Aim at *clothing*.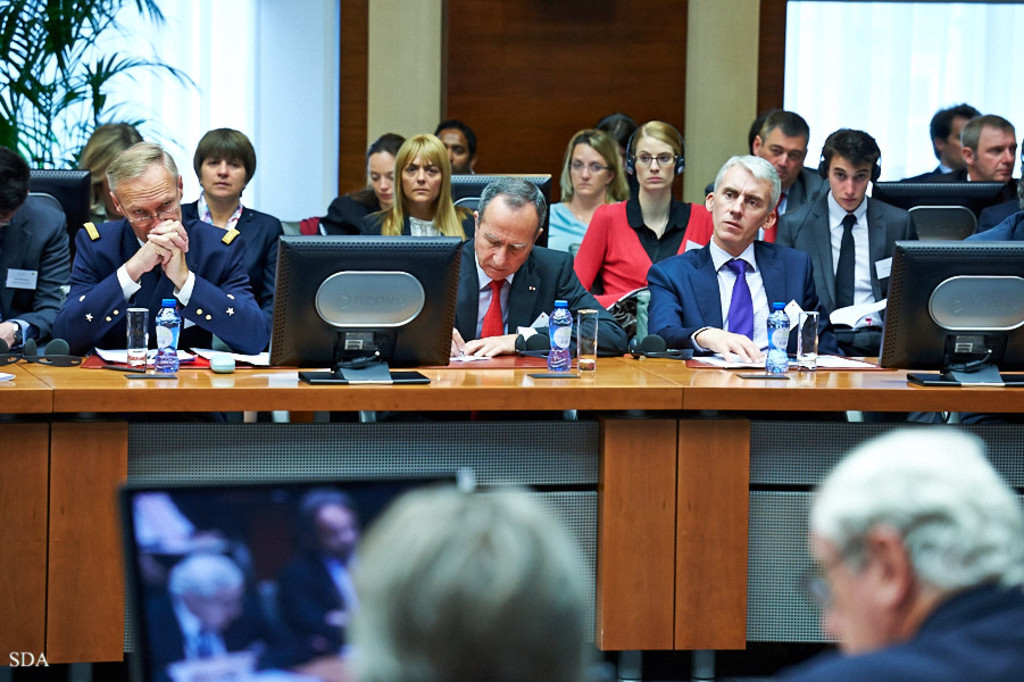
Aimed at crop(765, 182, 916, 347).
